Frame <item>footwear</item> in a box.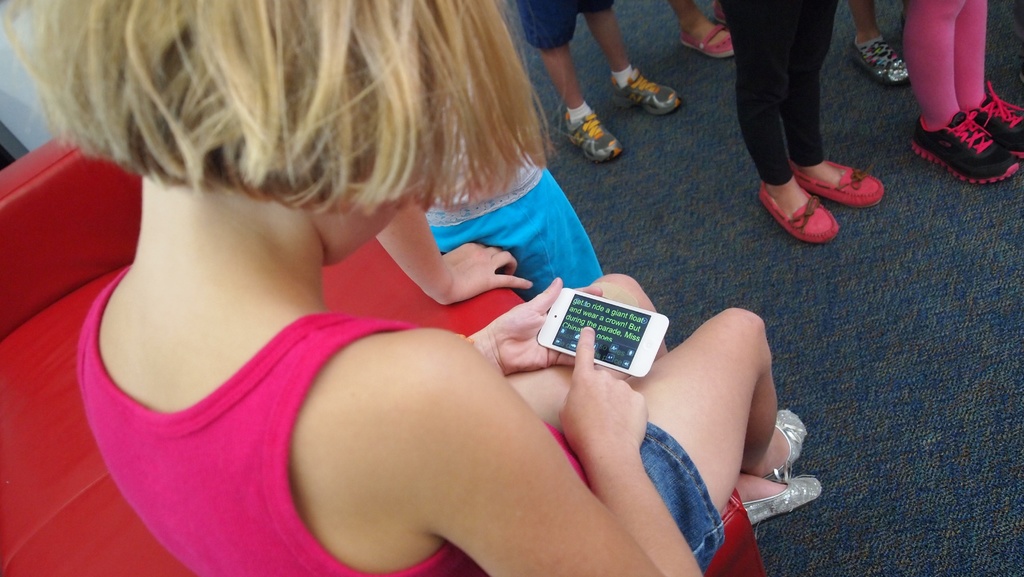
<box>760,186,842,242</box>.
